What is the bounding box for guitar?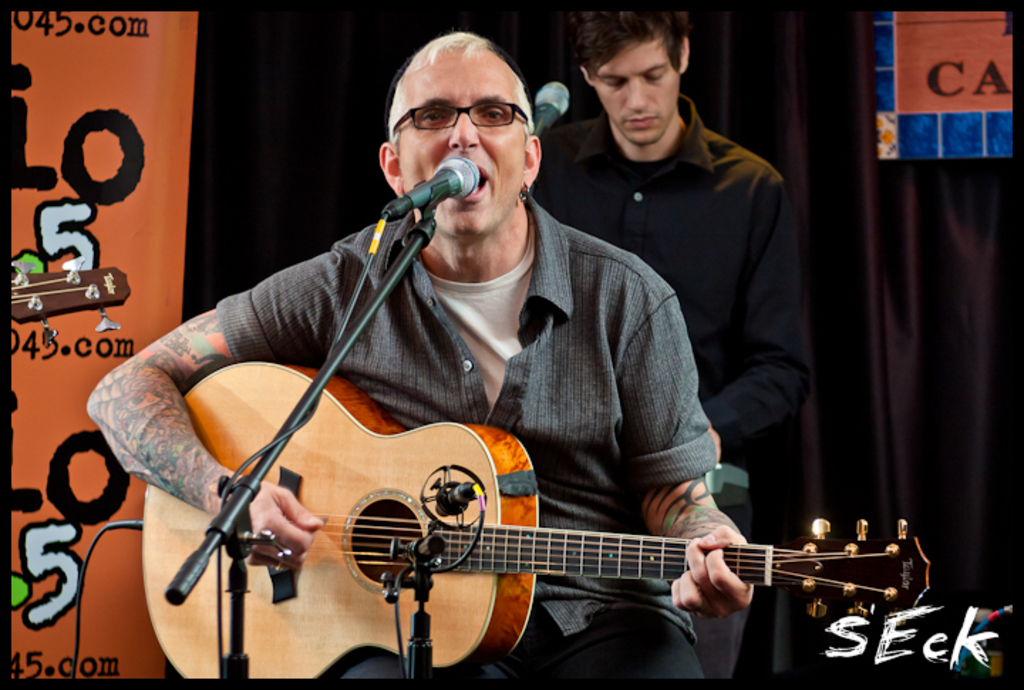
BBox(139, 361, 929, 681).
